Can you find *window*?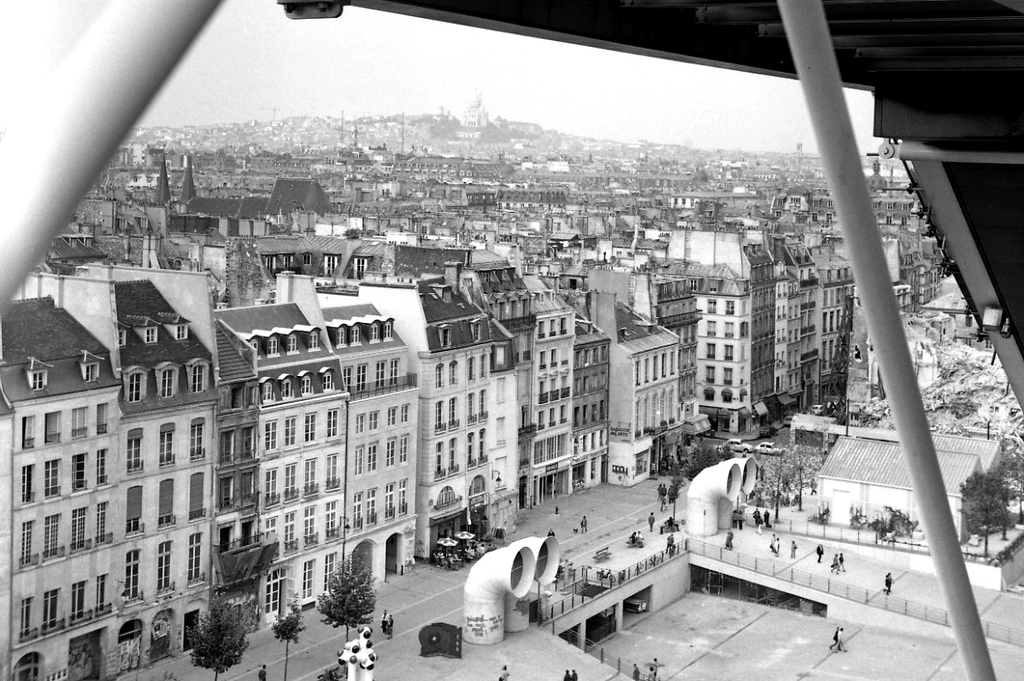
Yes, bounding box: 281, 377, 288, 398.
